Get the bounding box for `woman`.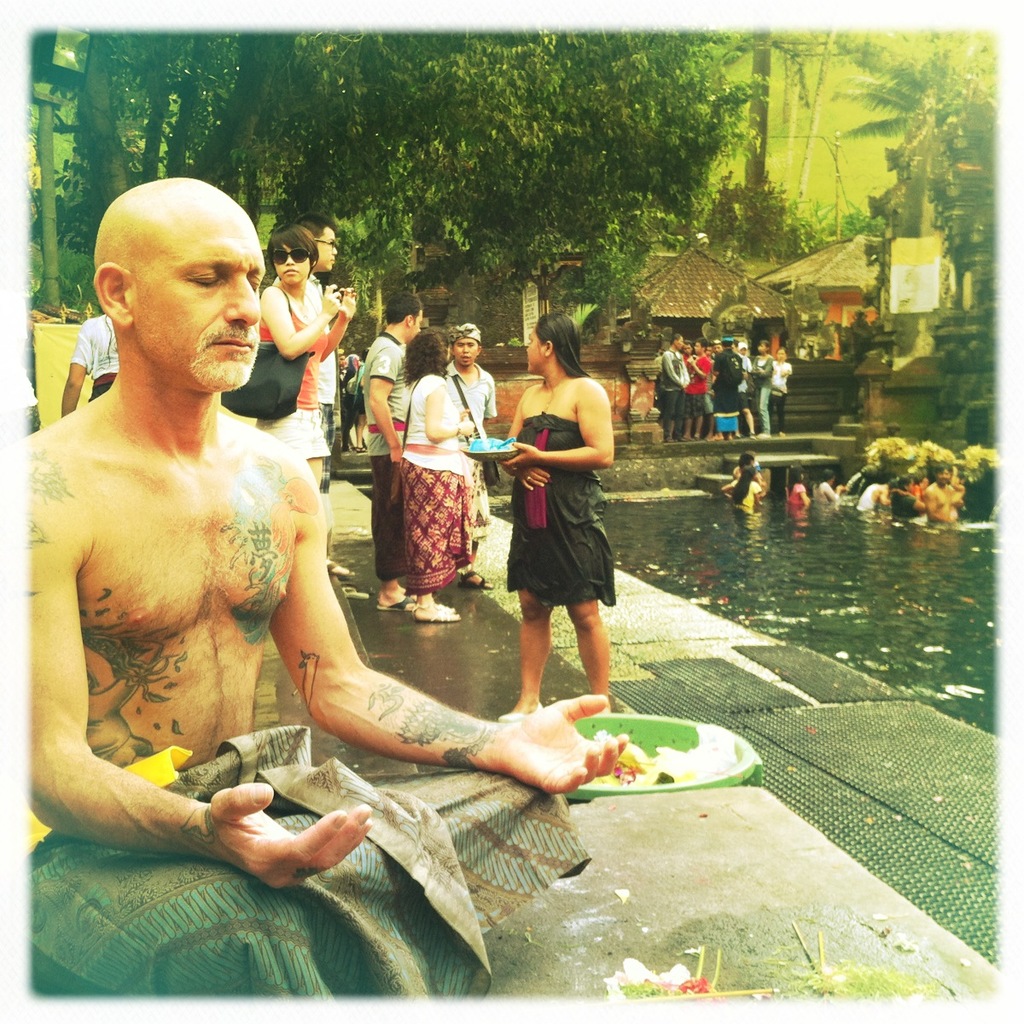
detection(261, 230, 359, 490).
